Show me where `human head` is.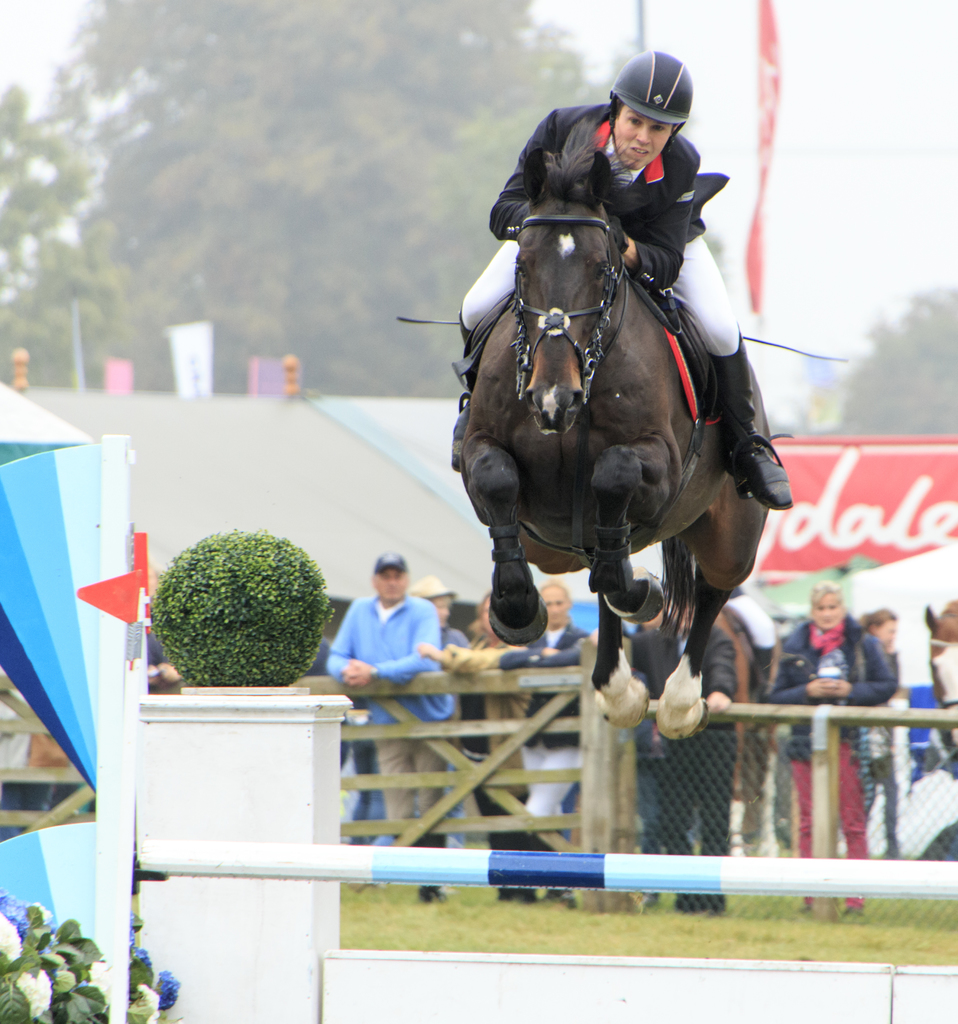
`human head` is at l=614, t=49, r=711, b=159.
